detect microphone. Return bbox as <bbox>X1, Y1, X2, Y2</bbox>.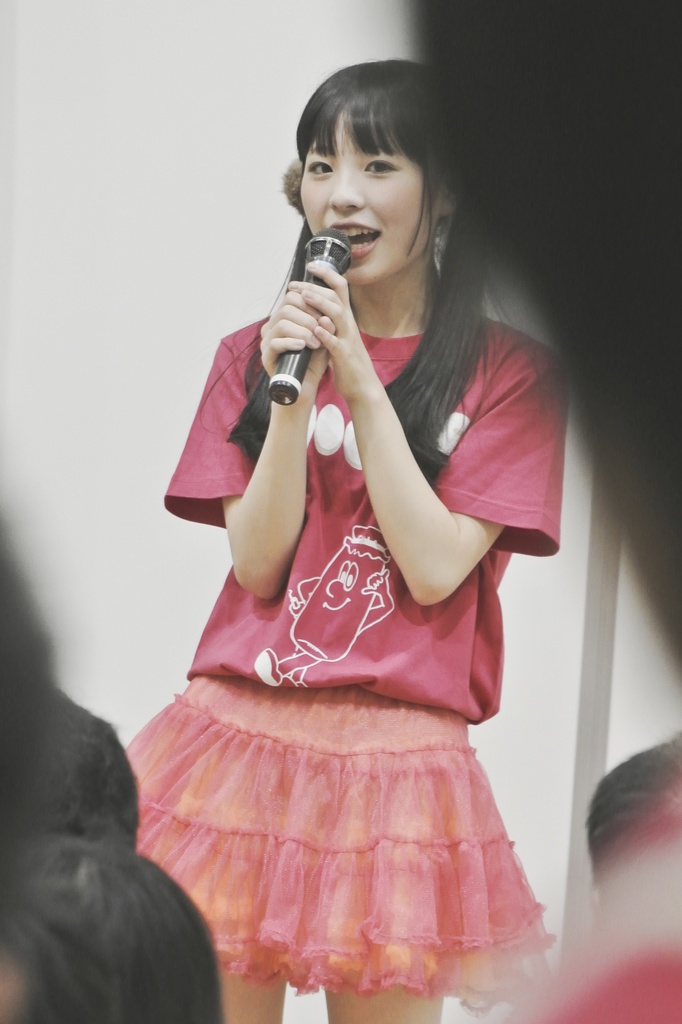
<bbox>274, 225, 358, 417</bbox>.
